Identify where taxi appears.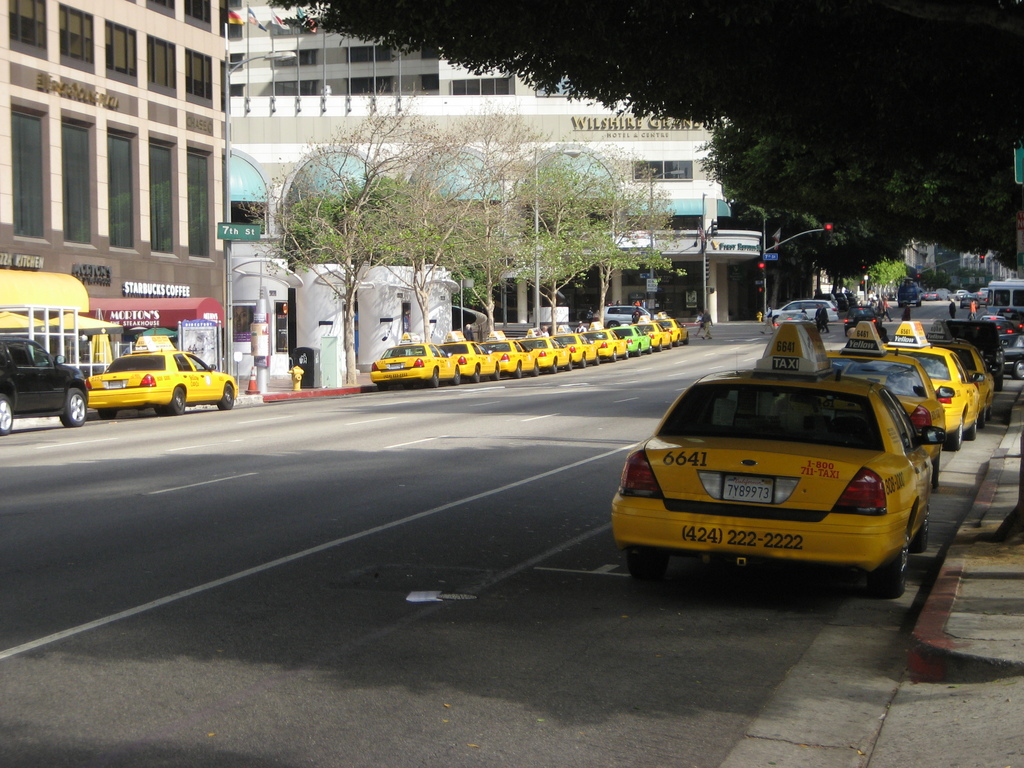
Appears at crop(936, 331, 1001, 403).
